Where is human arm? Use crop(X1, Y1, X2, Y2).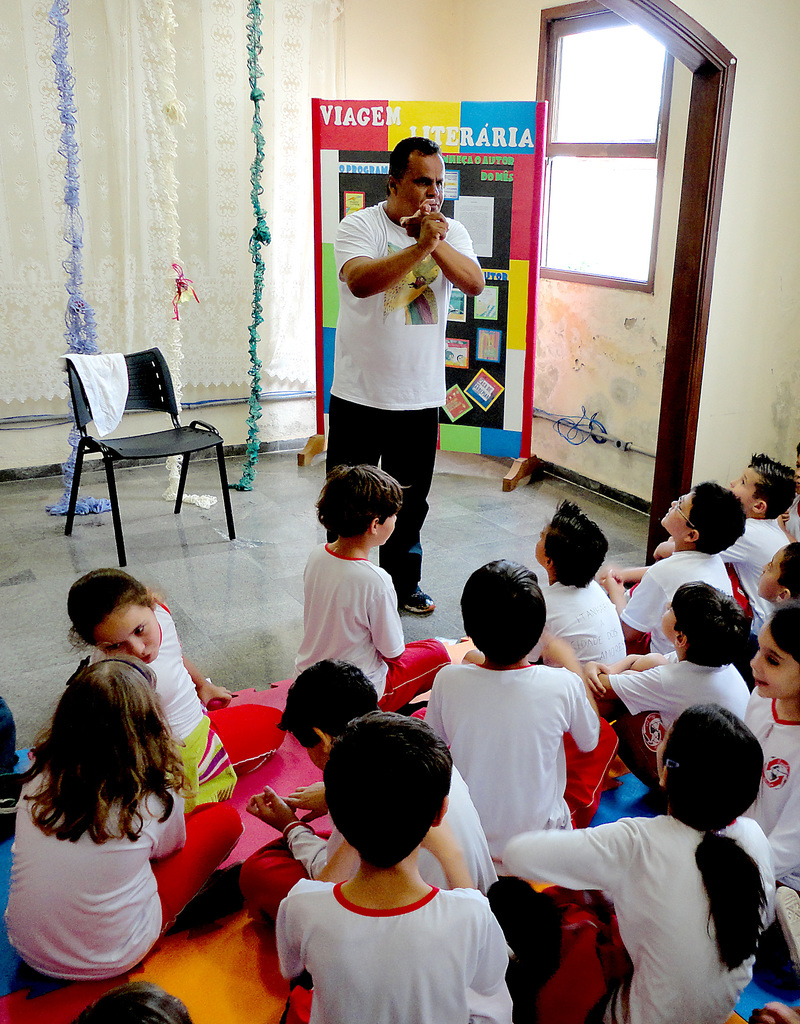
crop(244, 783, 338, 877).
